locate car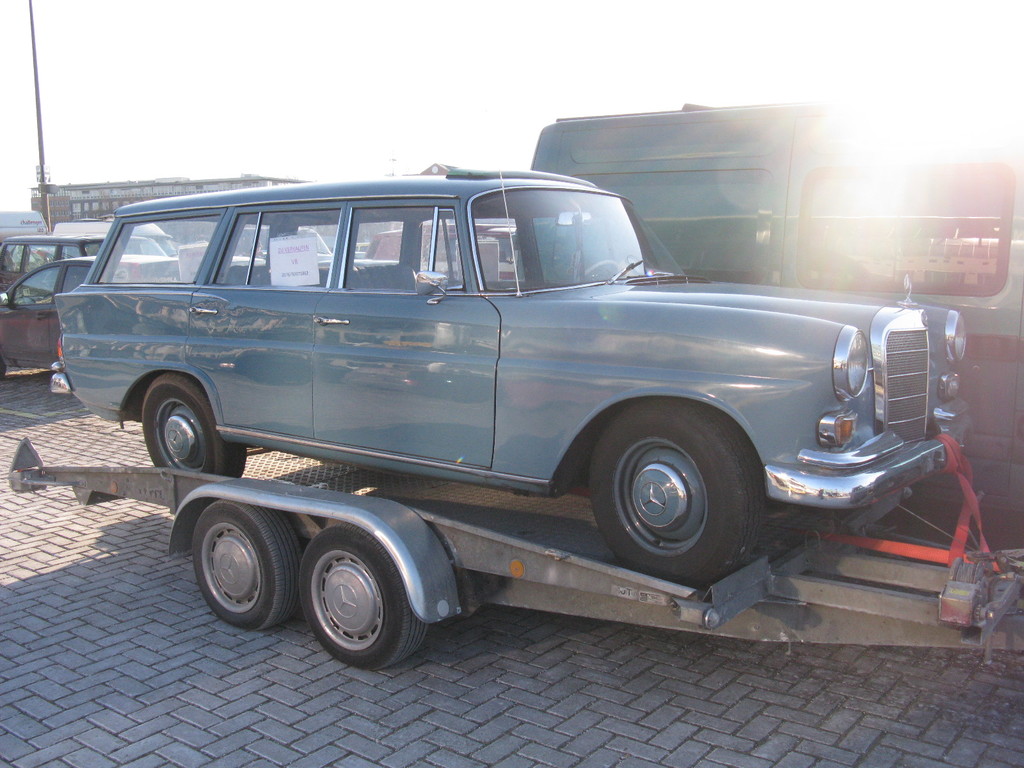
x1=49, y1=170, x2=968, y2=591
